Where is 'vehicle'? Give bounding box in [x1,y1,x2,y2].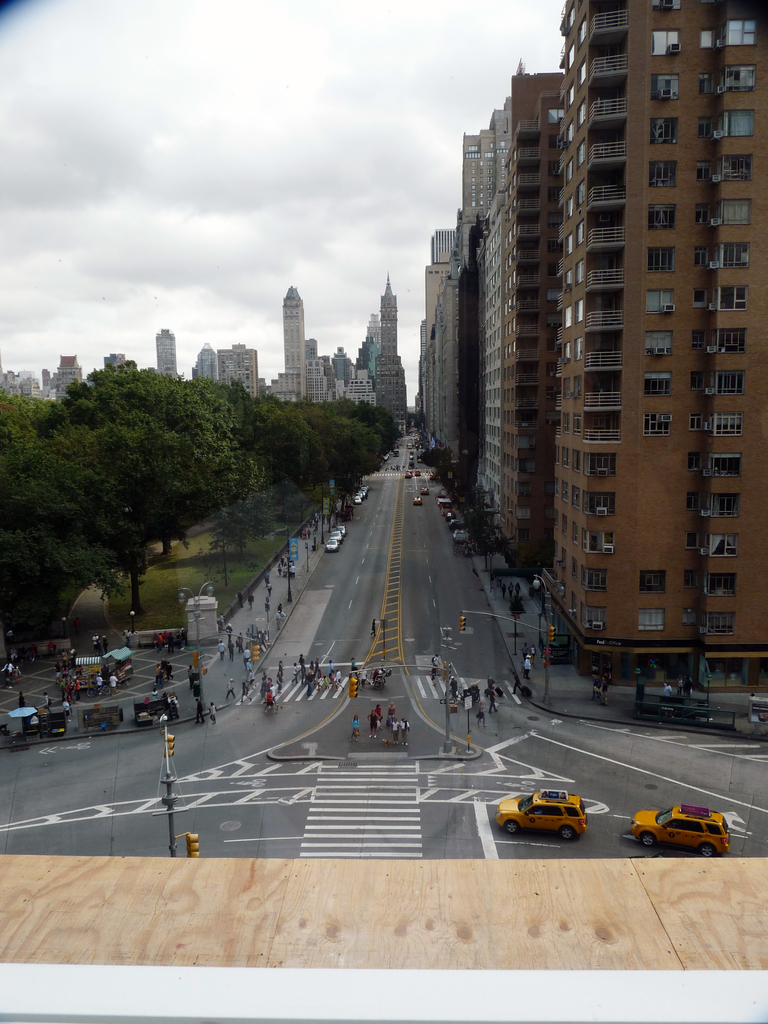
[335,526,348,538].
